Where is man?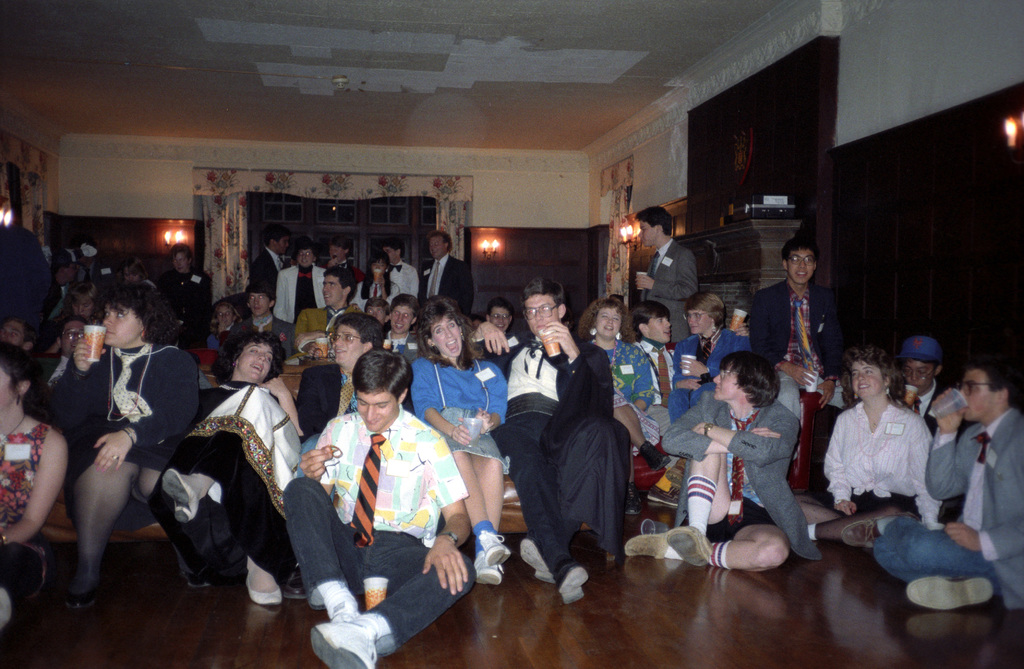
bbox=(245, 223, 290, 310).
